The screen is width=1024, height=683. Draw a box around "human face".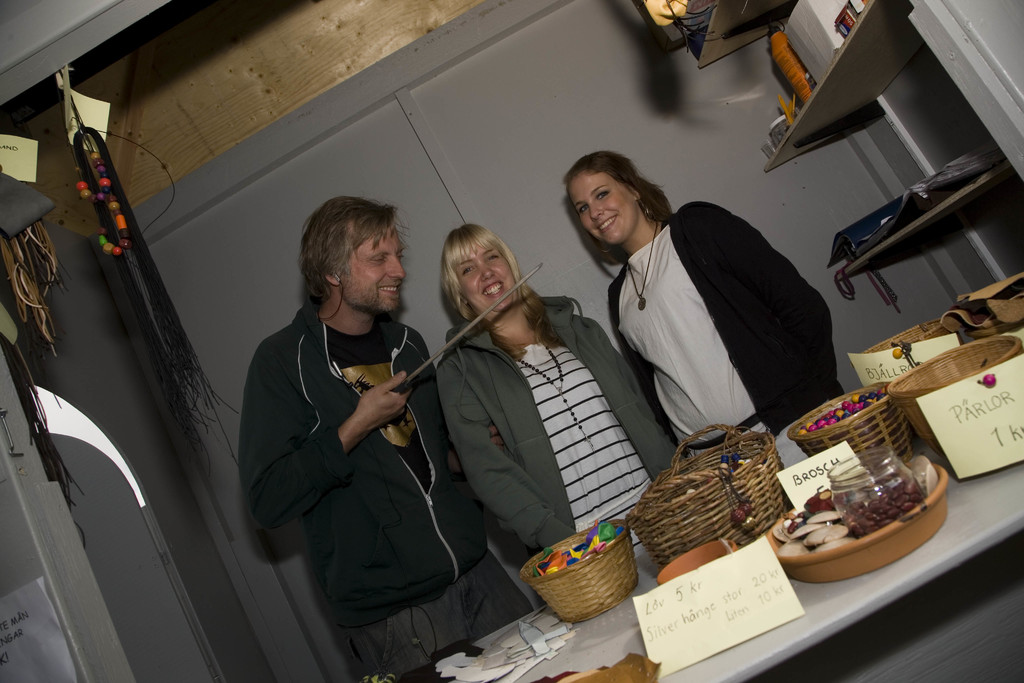
[333,219,412,309].
